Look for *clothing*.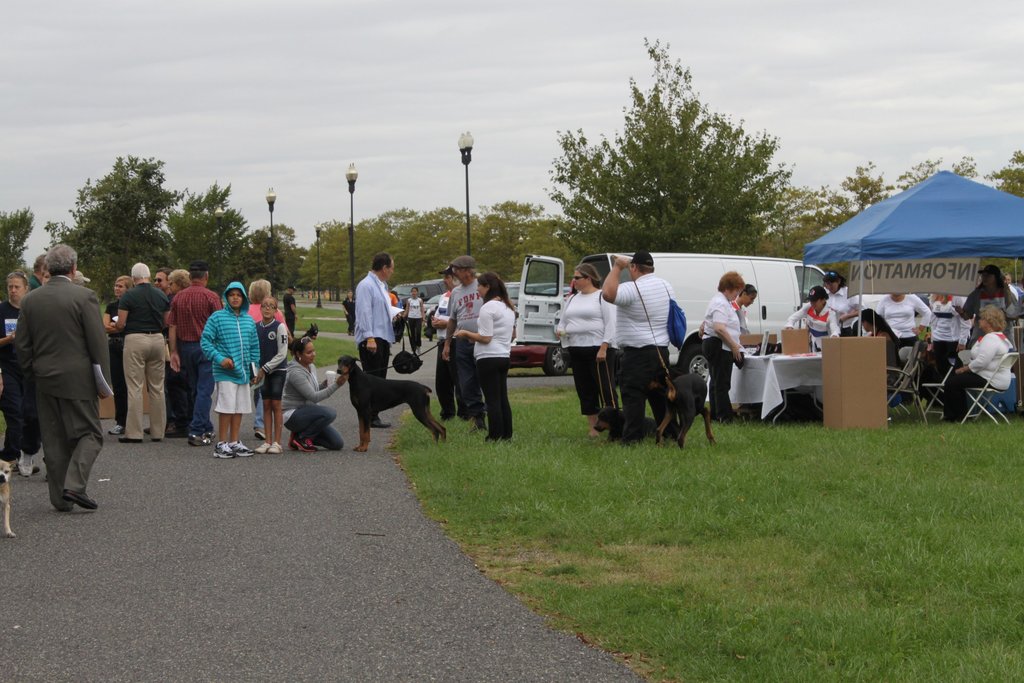
Found: crop(115, 284, 170, 441).
